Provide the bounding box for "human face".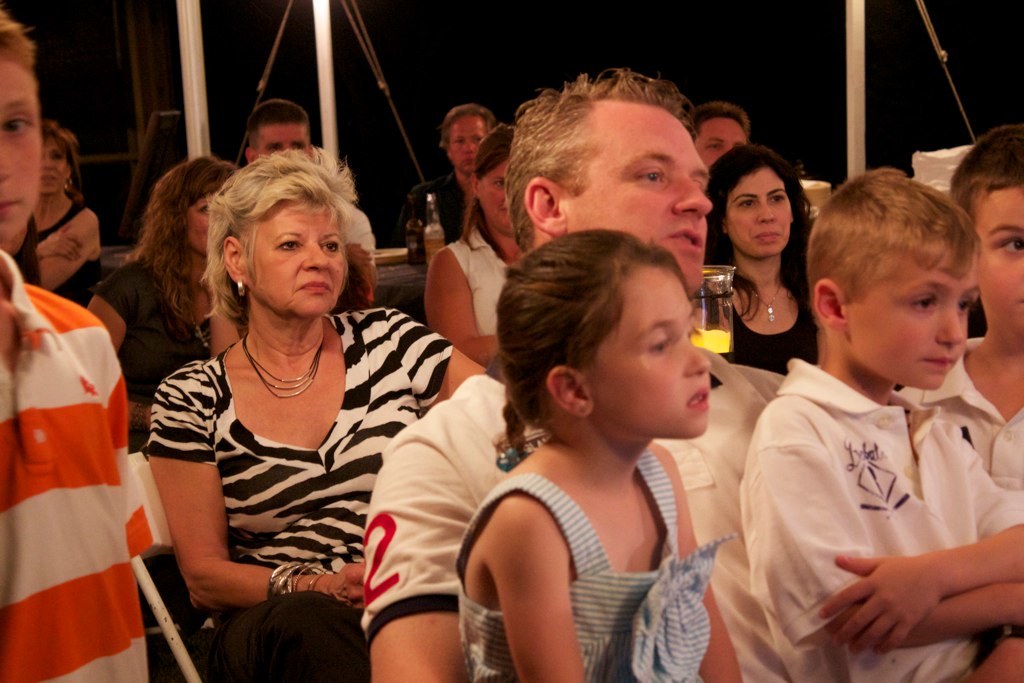
left=727, top=169, right=791, bottom=255.
